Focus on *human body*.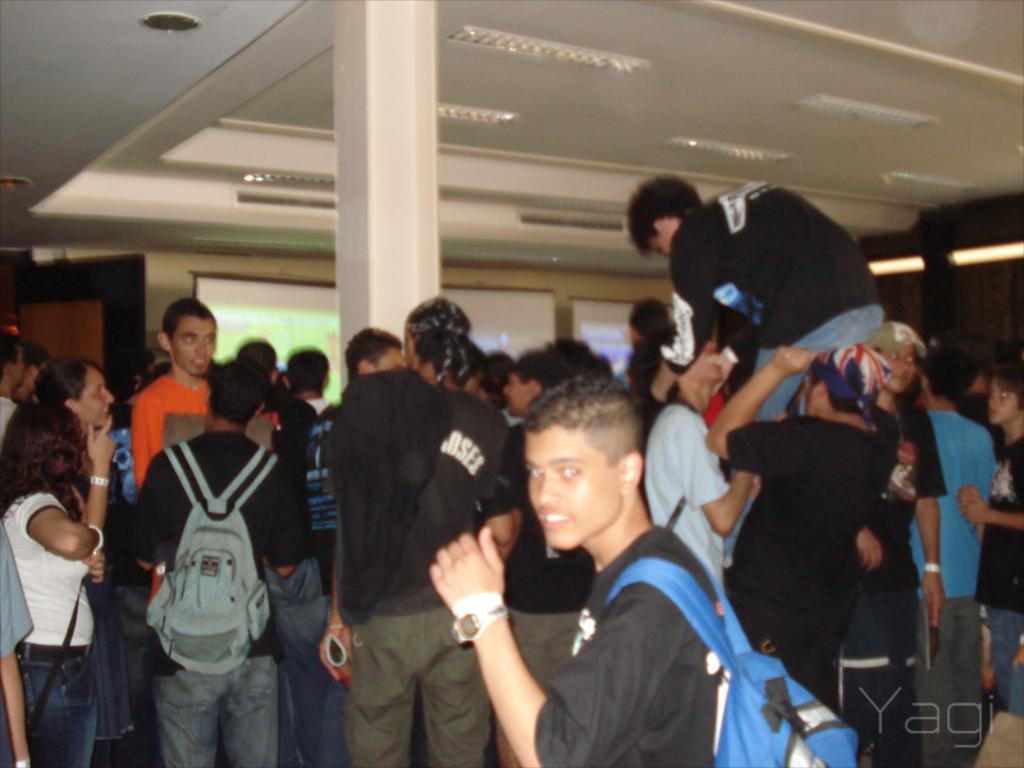
Focused at <box>8,375,119,735</box>.
